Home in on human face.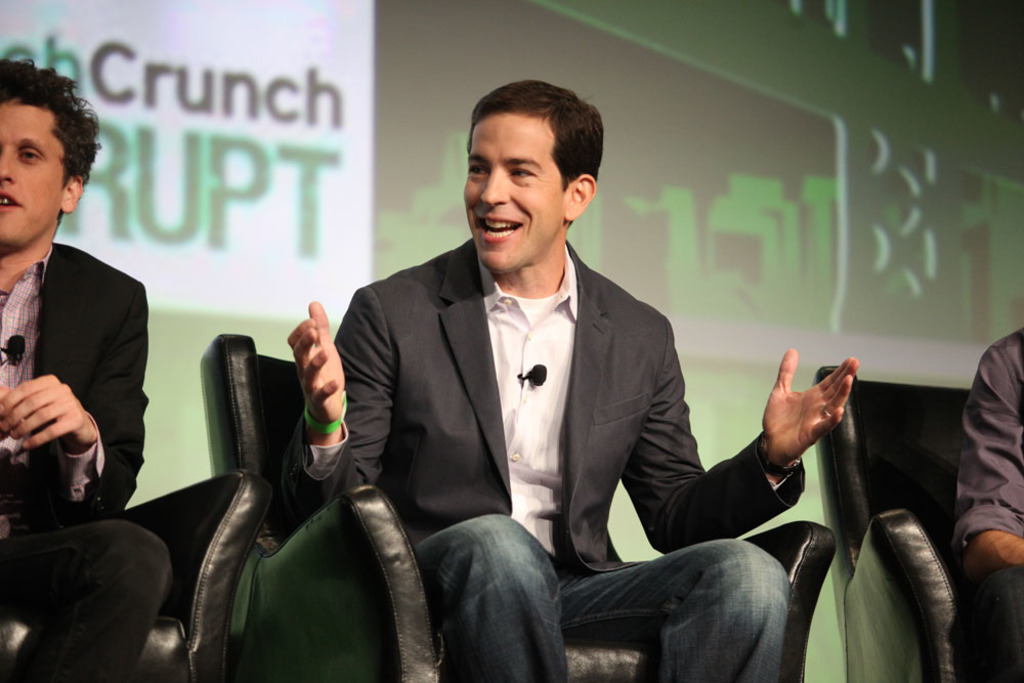
Homed in at left=0, top=104, right=62, bottom=250.
